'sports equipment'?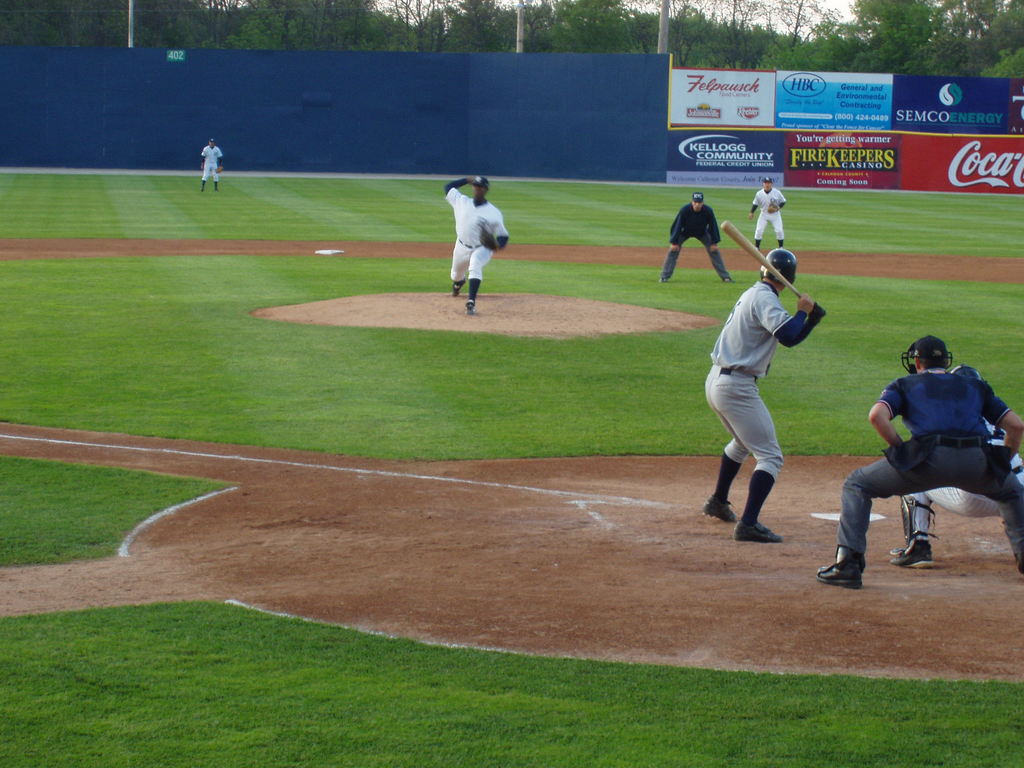
Rect(759, 246, 796, 291)
